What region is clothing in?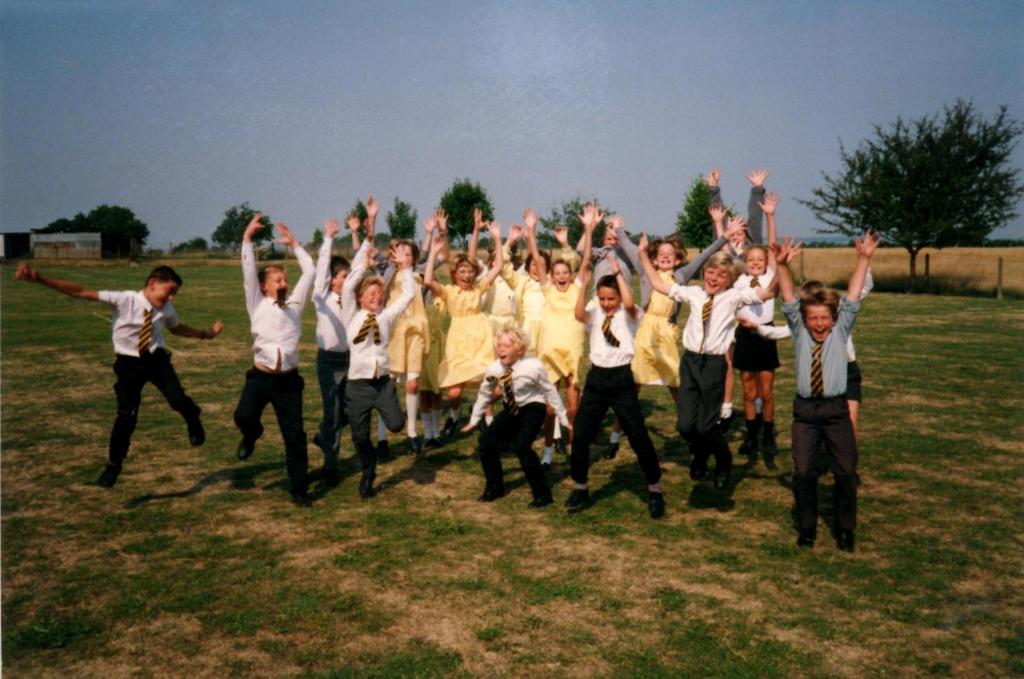
577,364,660,480.
